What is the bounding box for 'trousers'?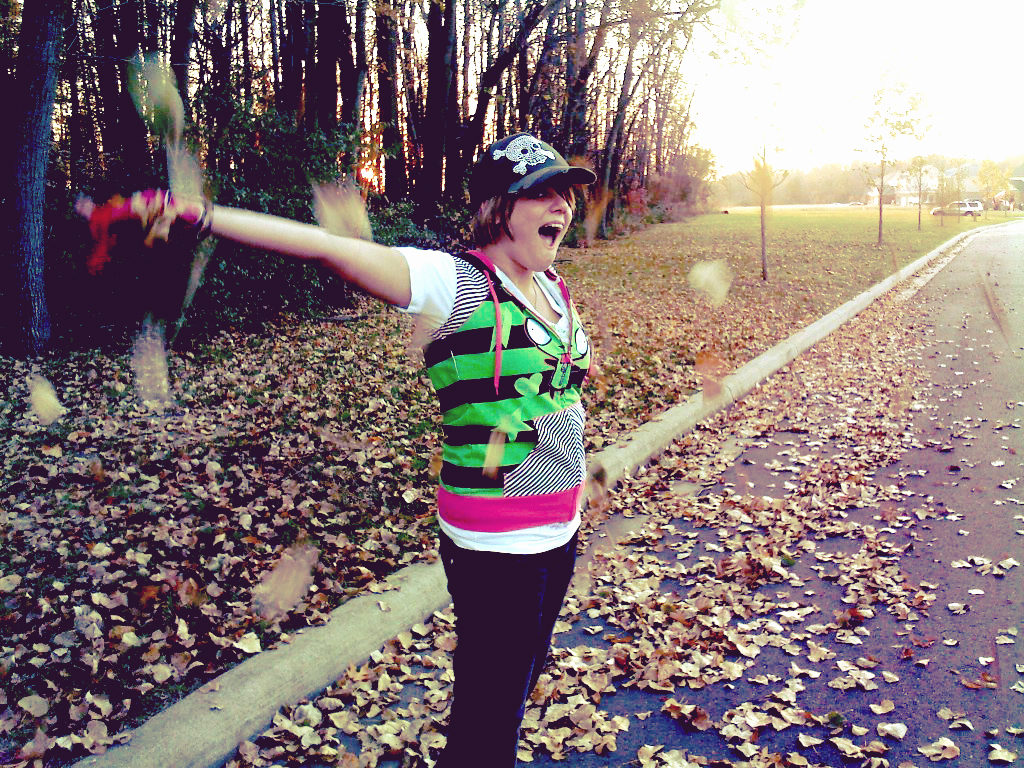
x1=436 y1=526 x2=576 y2=767.
